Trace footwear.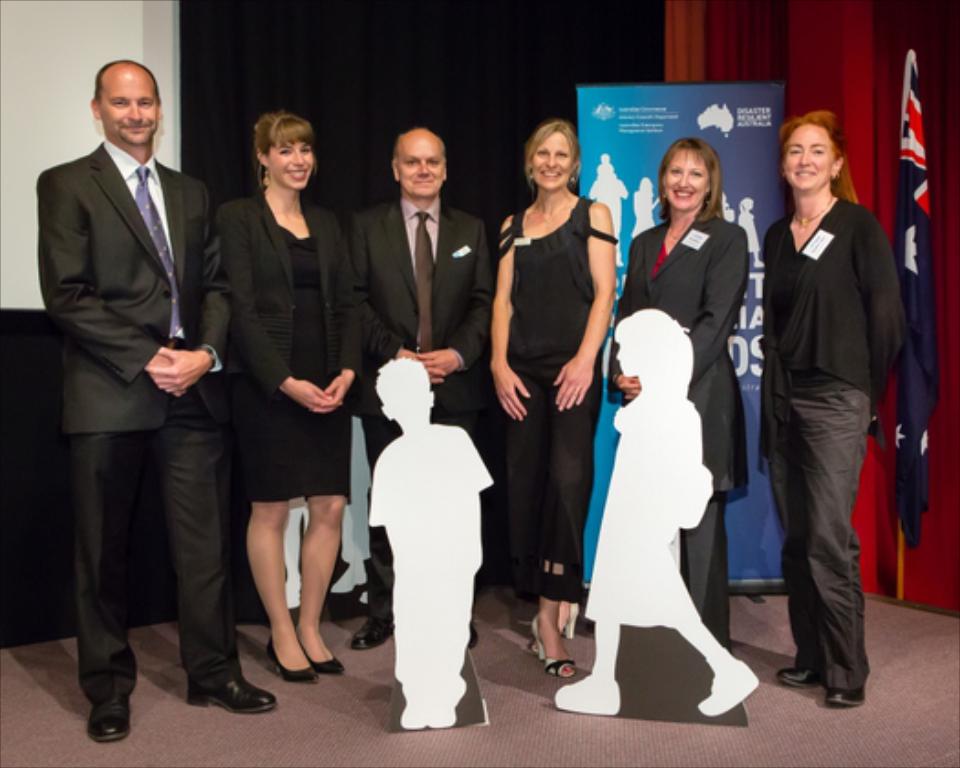
Traced to bbox=(84, 695, 133, 741).
